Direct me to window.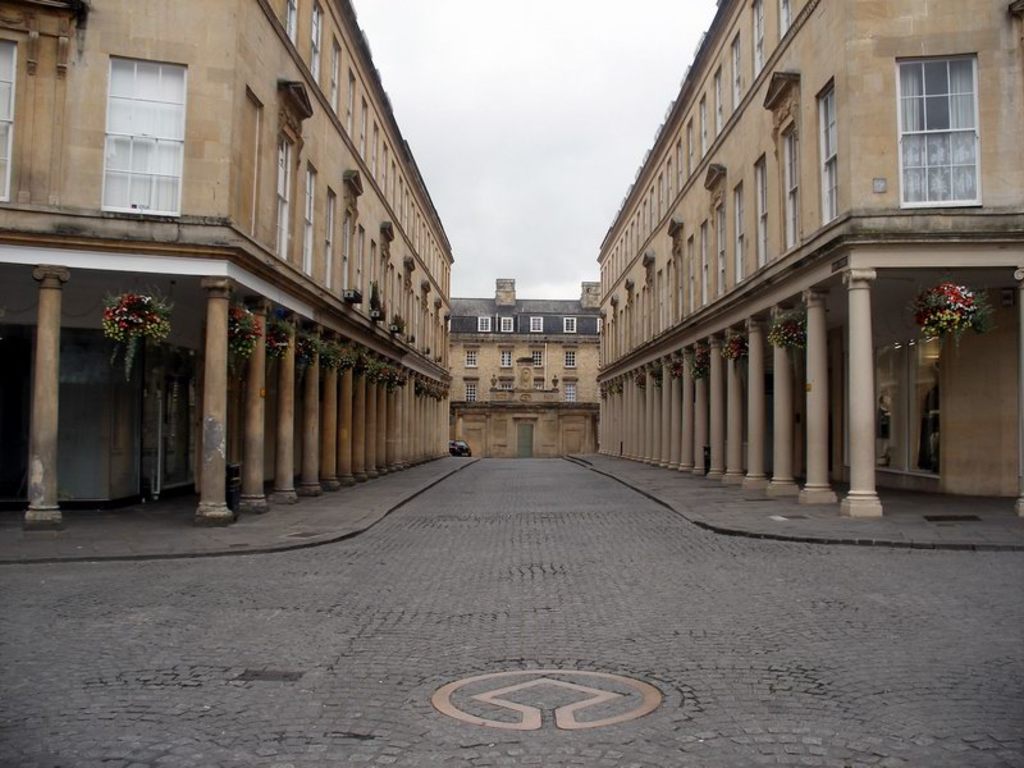
Direction: select_region(342, 207, 353, 297).
